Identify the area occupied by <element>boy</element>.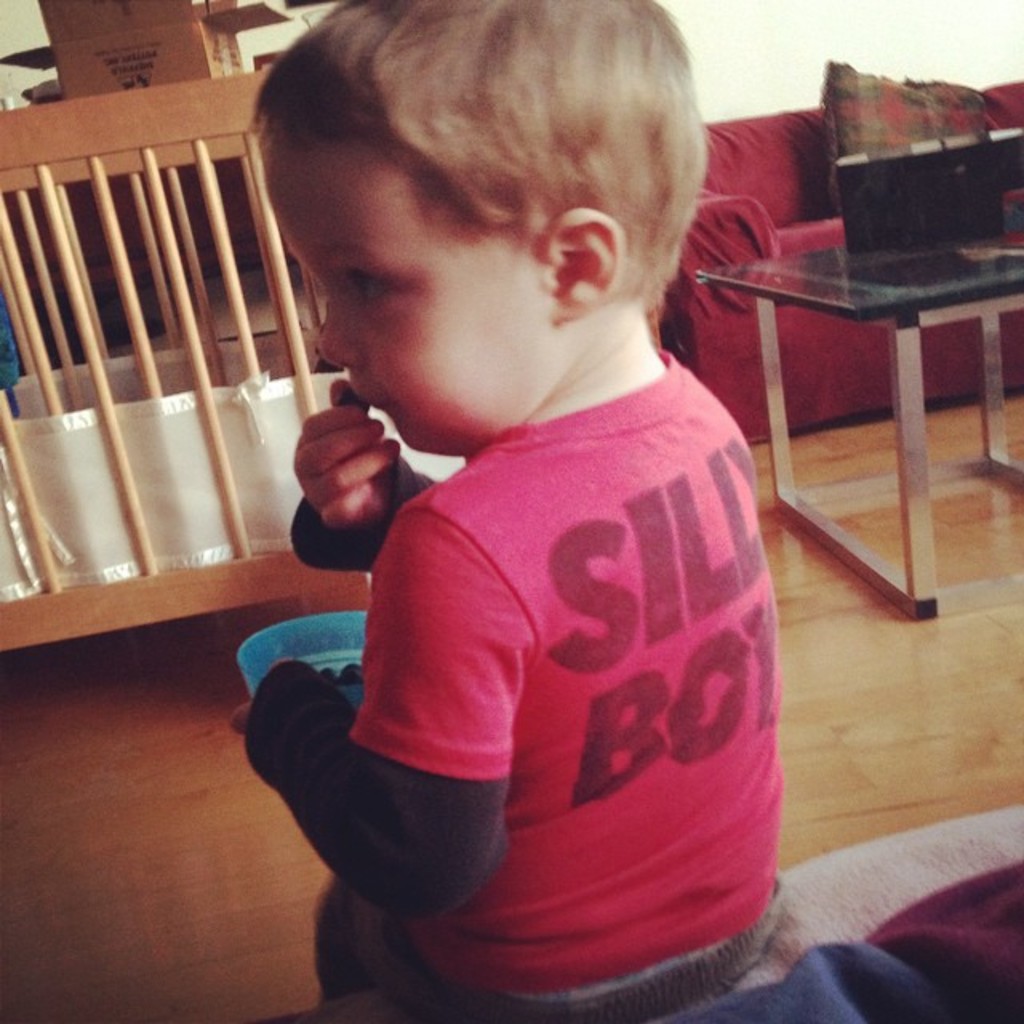
Area: select_region(224, 0, 845, 1022).
